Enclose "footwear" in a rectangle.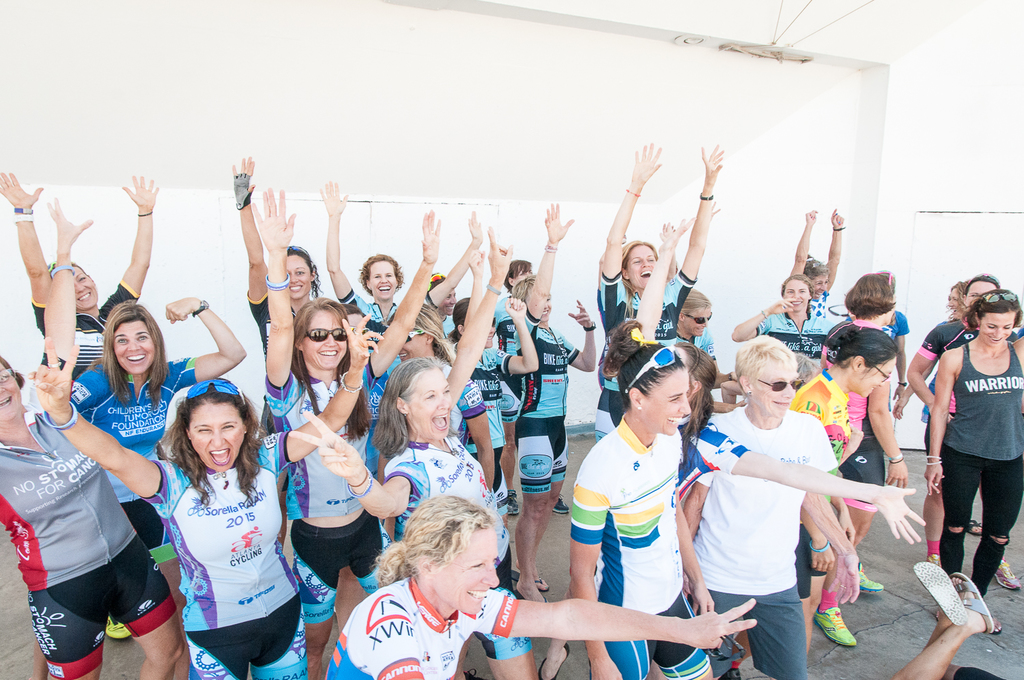
select_region(552, 499, 568, 513).
